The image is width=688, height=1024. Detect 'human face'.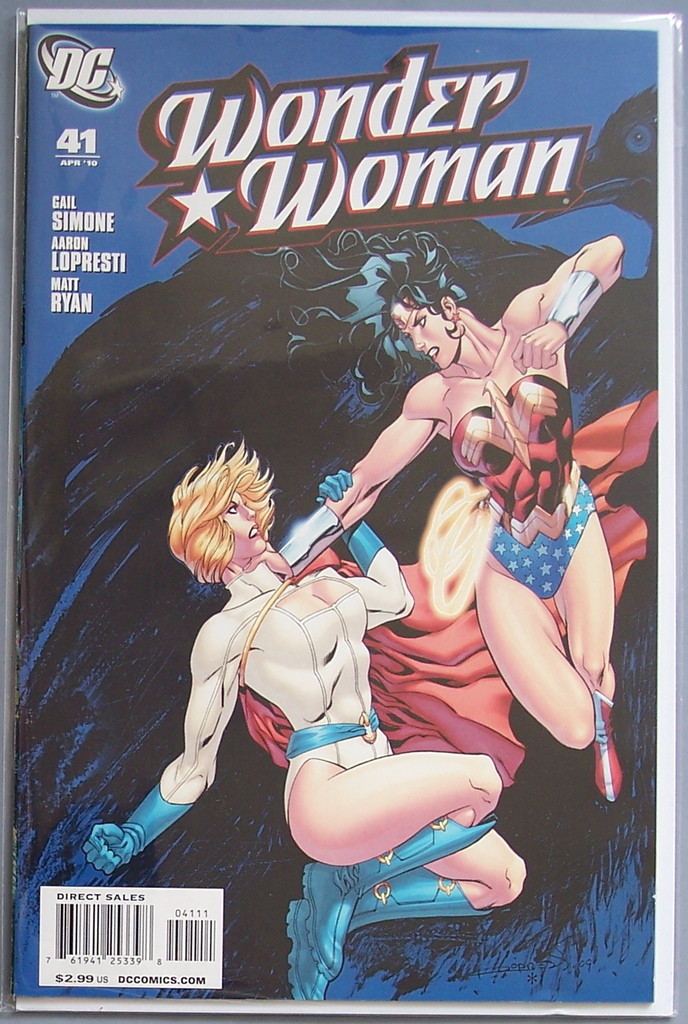
Detection: box=[231, 494, 265, 557].
